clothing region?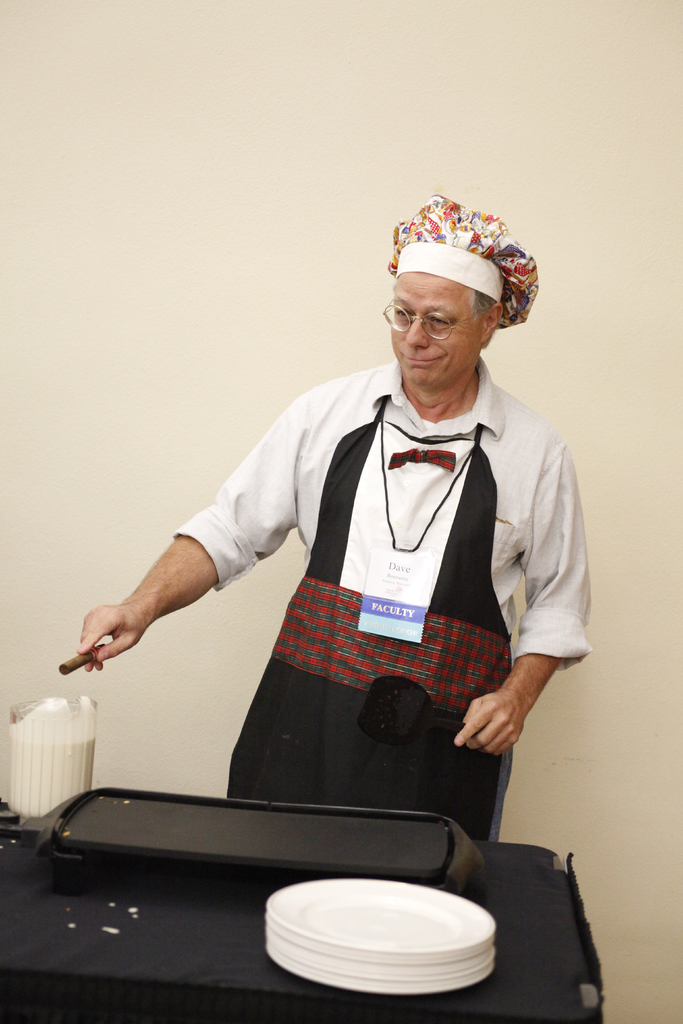
[left=174, top=360, right=593, bottom=842]
